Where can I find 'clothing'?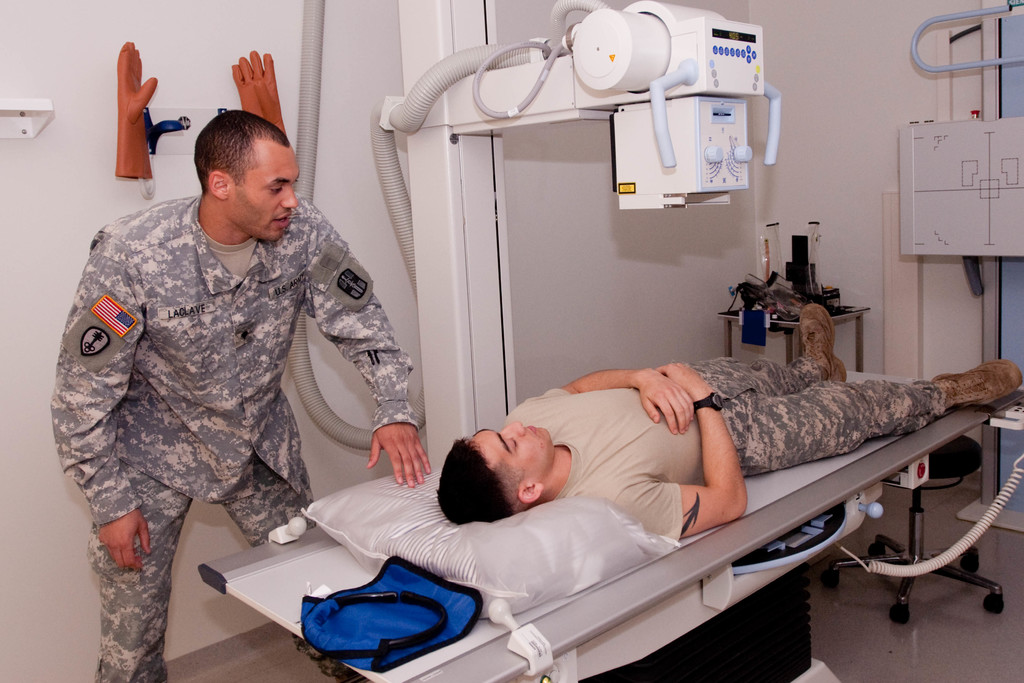
You can find it at pyautogui.locateOnScreen(506, 352, 948, 545).
